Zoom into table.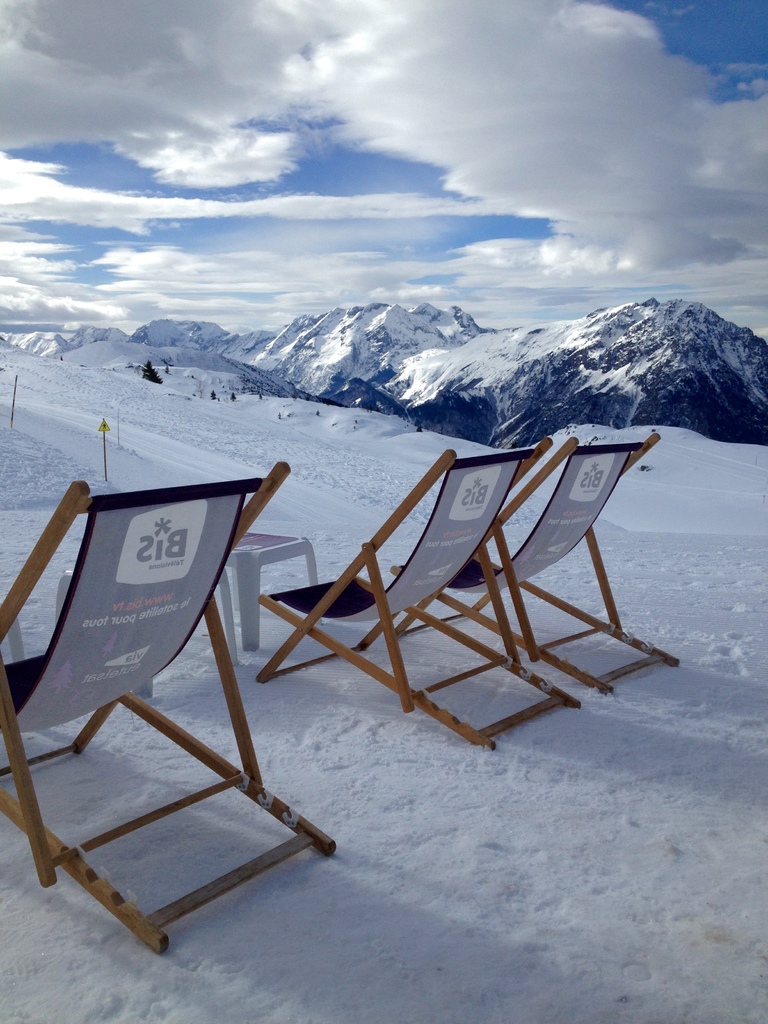
Zoom target: (0, 493, 358, 940).
